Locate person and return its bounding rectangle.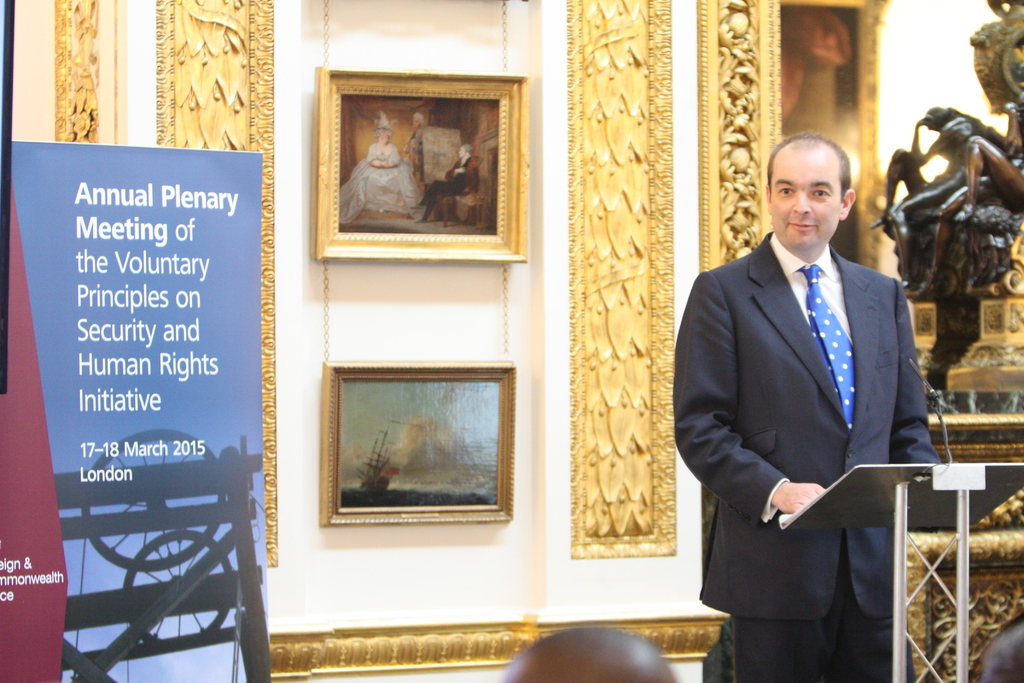
(left=497, top=627, right=685, bottom=682).
